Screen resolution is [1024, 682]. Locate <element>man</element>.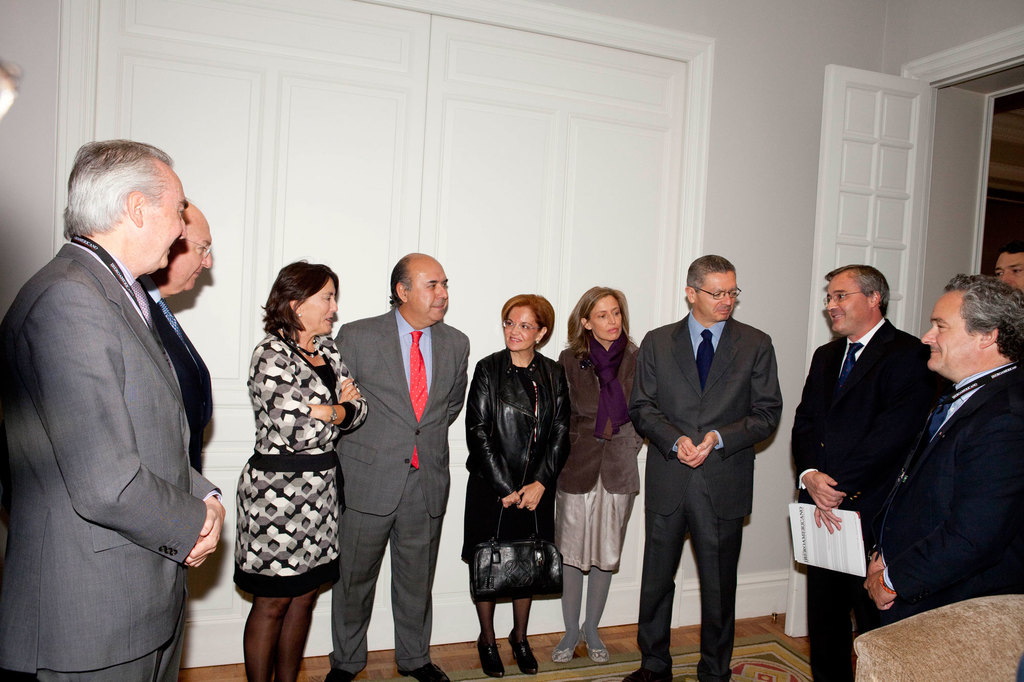
(left=859, top=273, right=1023, bottom=631).
